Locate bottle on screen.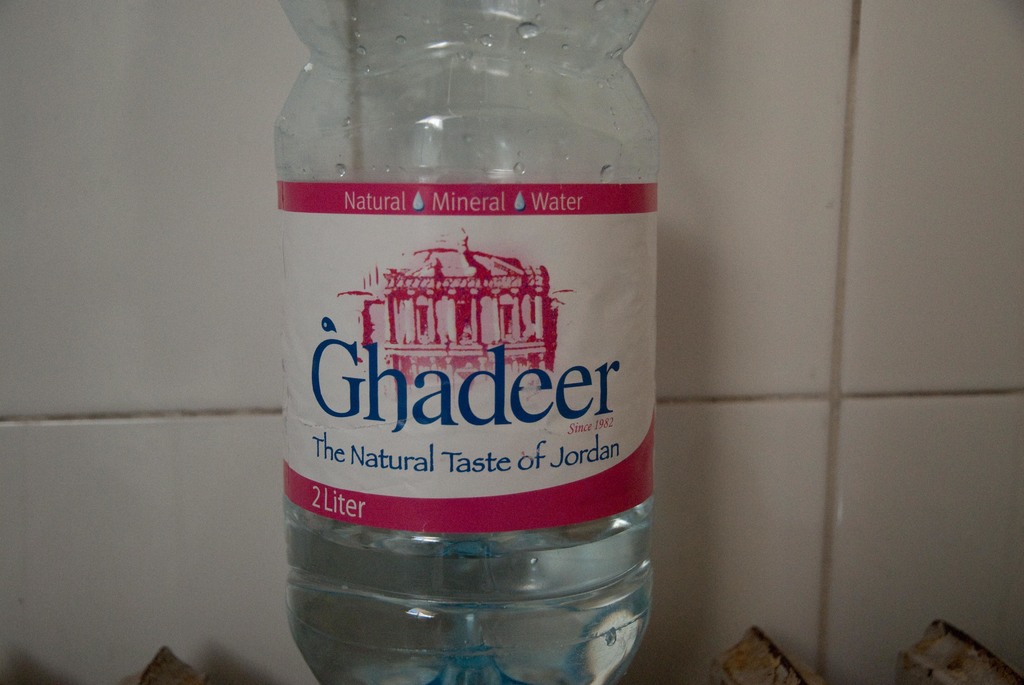
On screen at BBox(268, 0, 660, 684).
